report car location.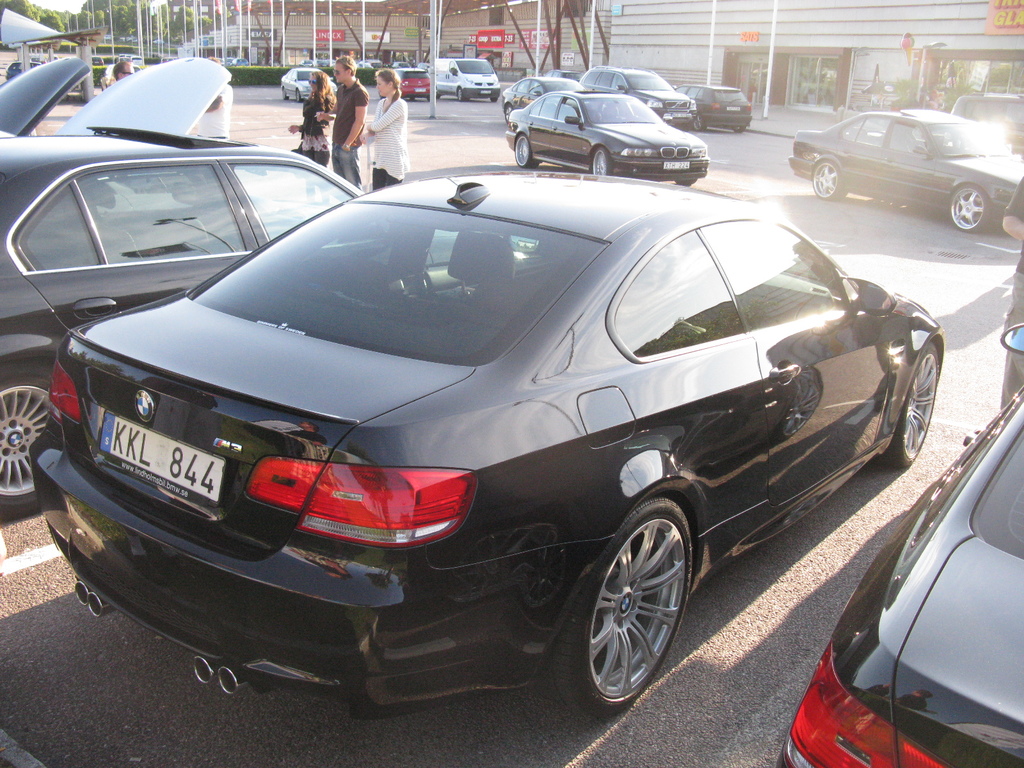
Report: 27,166,946,709.
